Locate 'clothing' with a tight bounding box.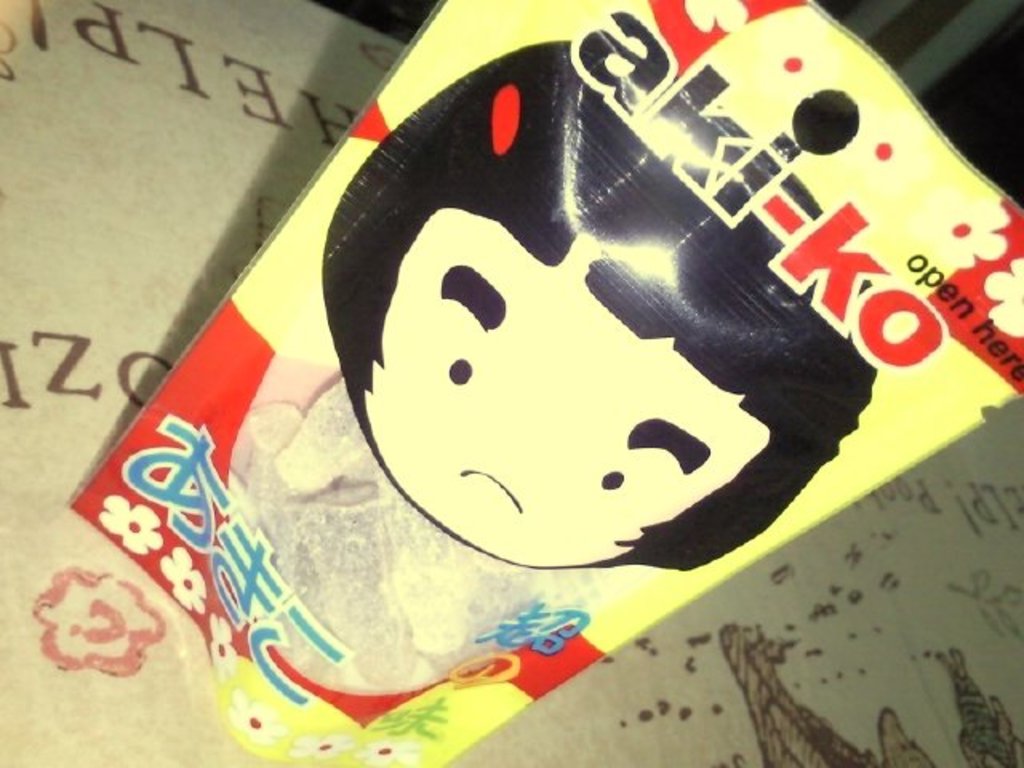
pyautogui.locateOnScreen(226, 384, 595, 694).
